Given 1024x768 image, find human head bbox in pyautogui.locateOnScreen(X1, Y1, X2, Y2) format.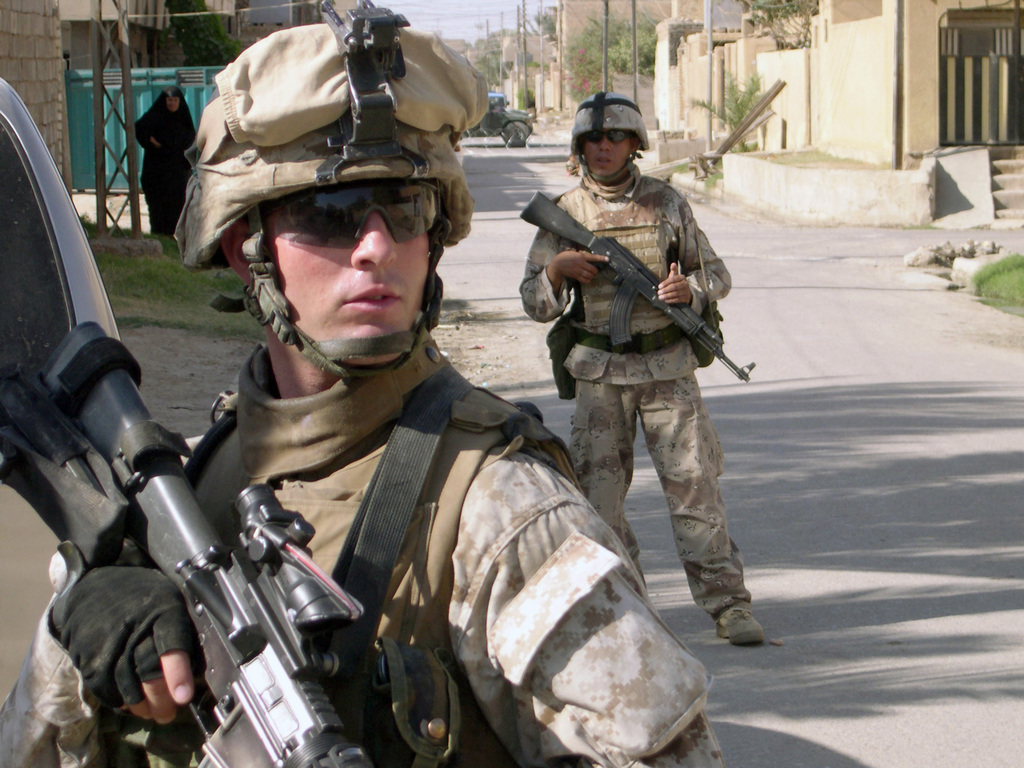
pyautogui.locateOnScreen(571, 98, 643, 180).
